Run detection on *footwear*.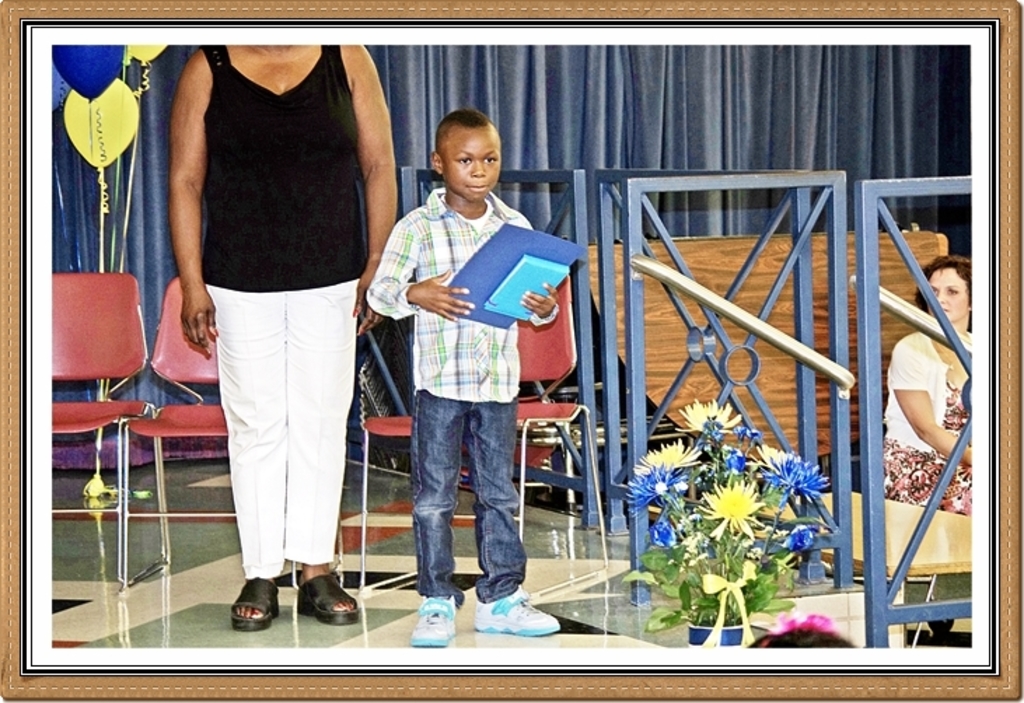
Result: 410/597/455/646.
